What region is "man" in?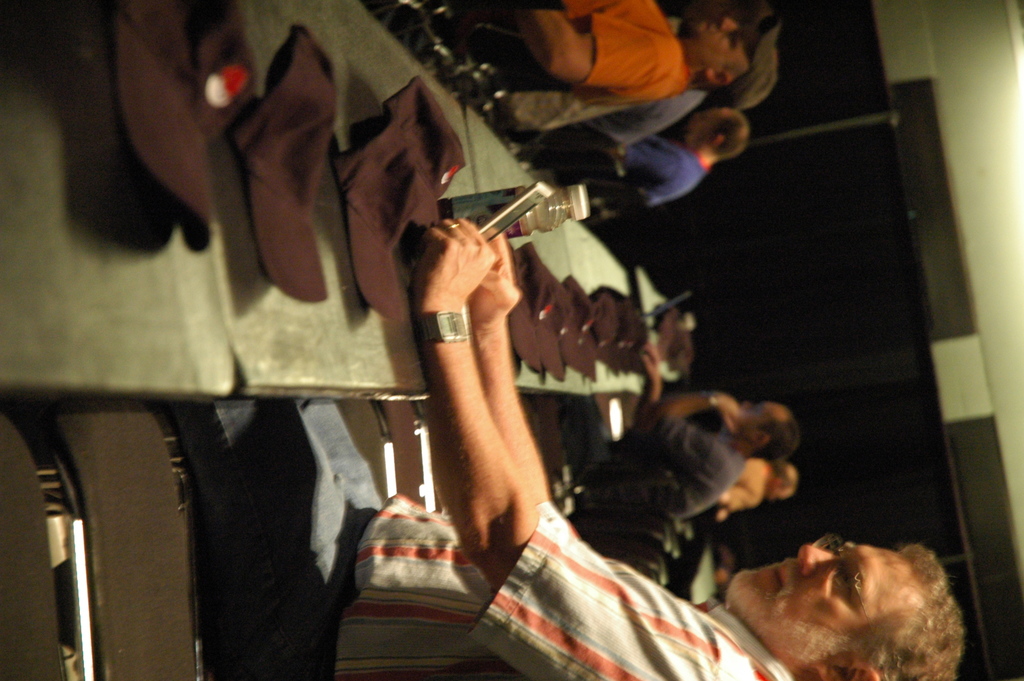
locate(408, 216, 968, 677).
